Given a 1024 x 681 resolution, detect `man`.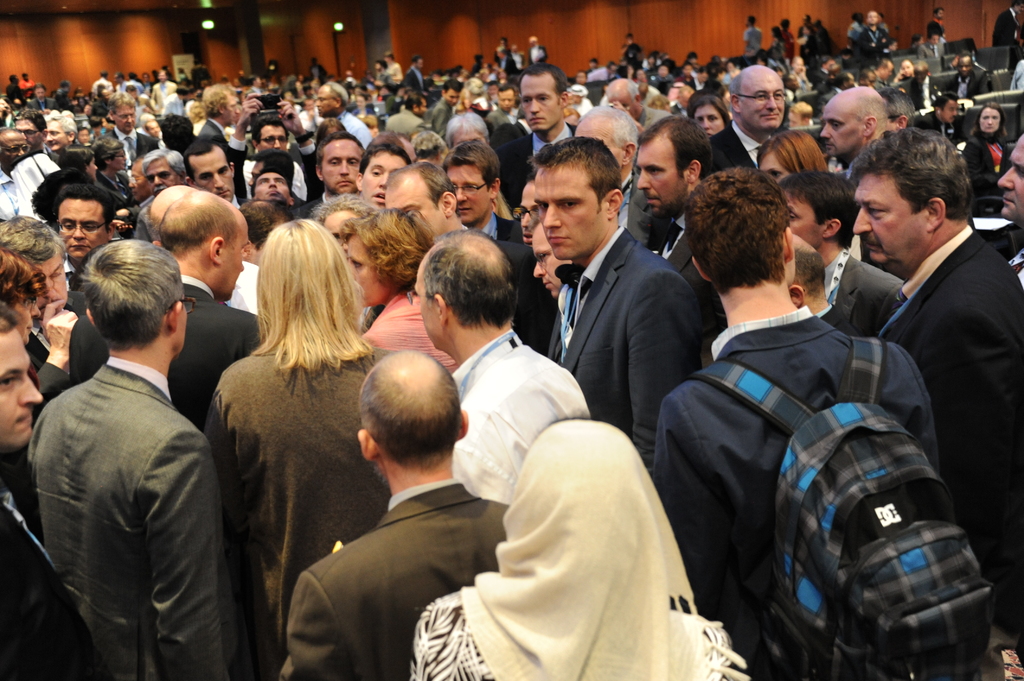
385,162,532,328.
